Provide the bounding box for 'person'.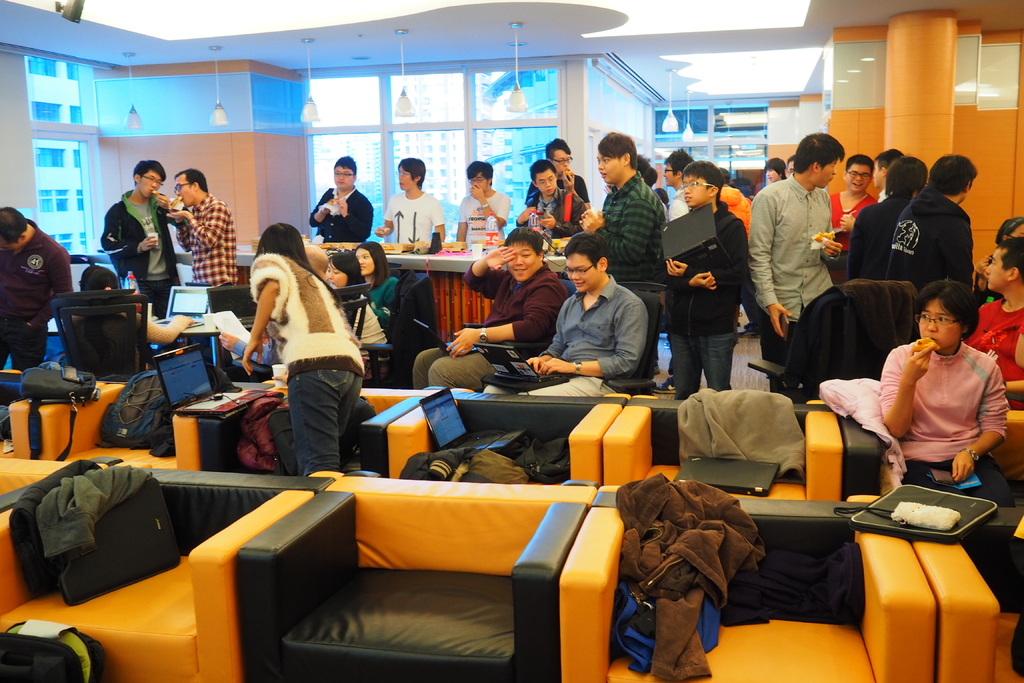
{"left": 97, "top": 159, "right": 184, "bottom": 306}.
